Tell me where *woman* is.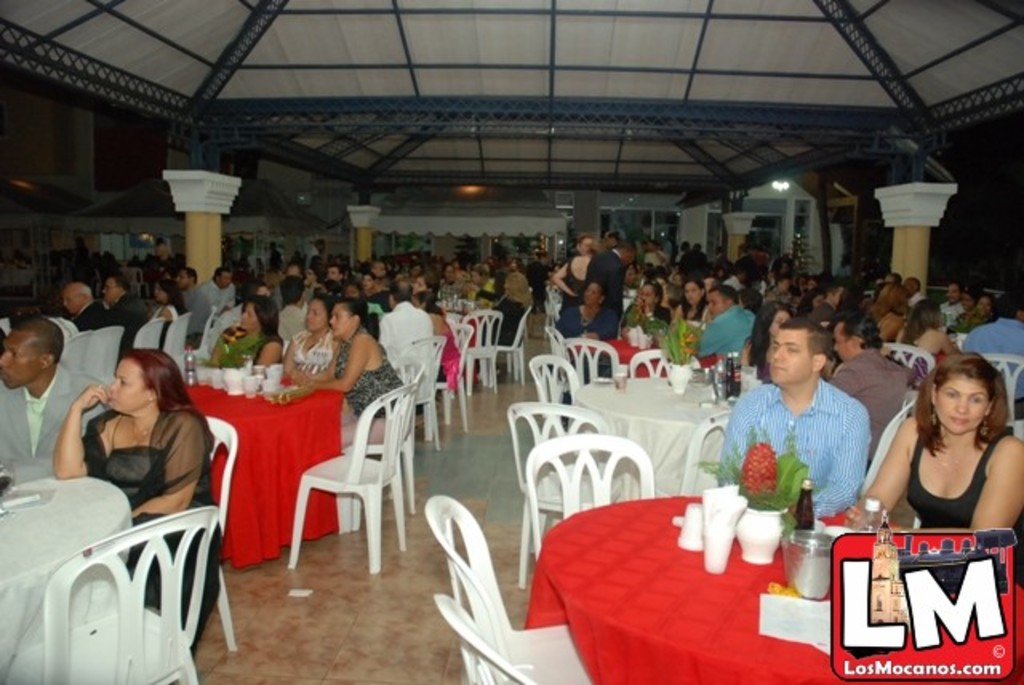
*woman* is at 870,352,1019,567.
